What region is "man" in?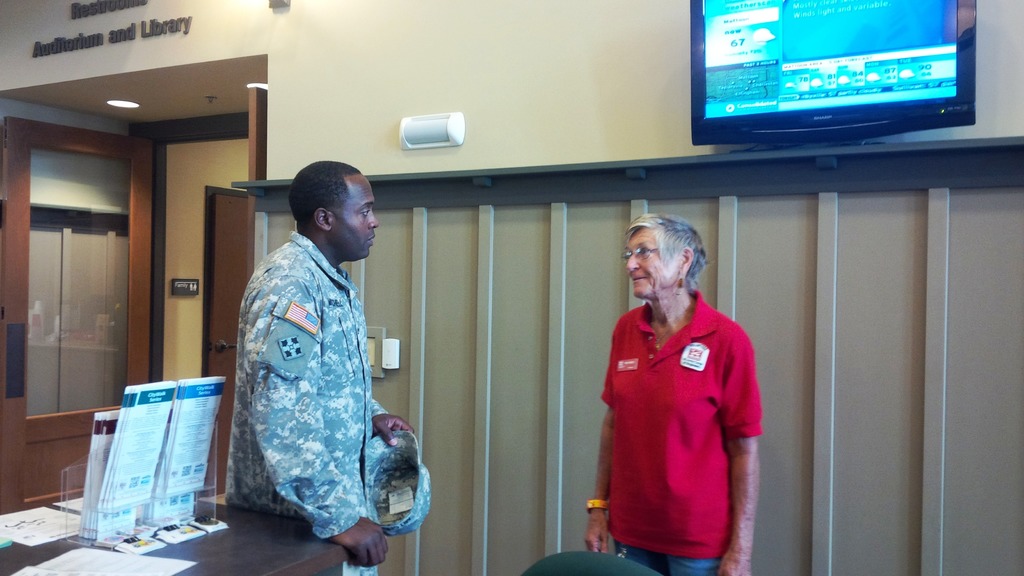
bbox=(588, 203, 771, 570).
